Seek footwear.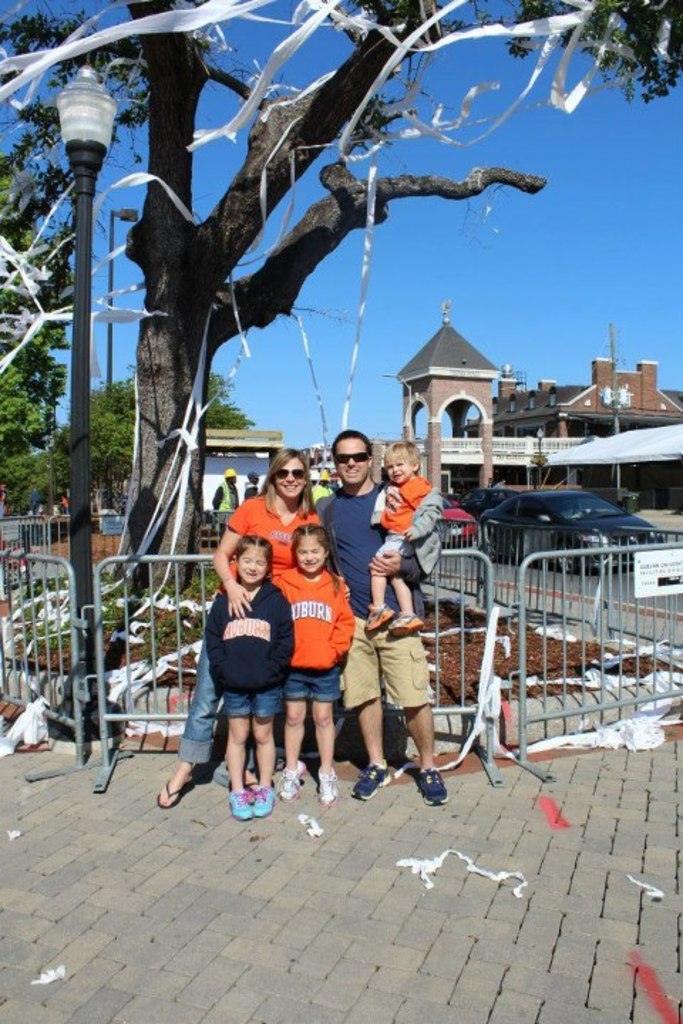
select_region(218, 774, 283, 835).
